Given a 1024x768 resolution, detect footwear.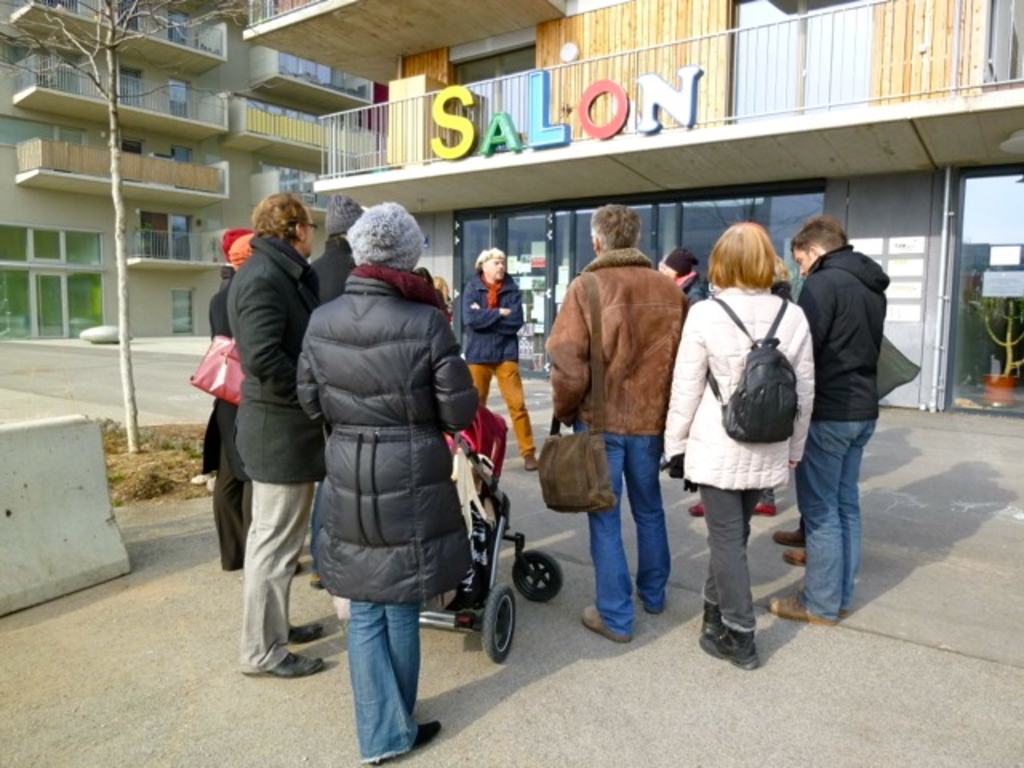
774/592/838/626.
